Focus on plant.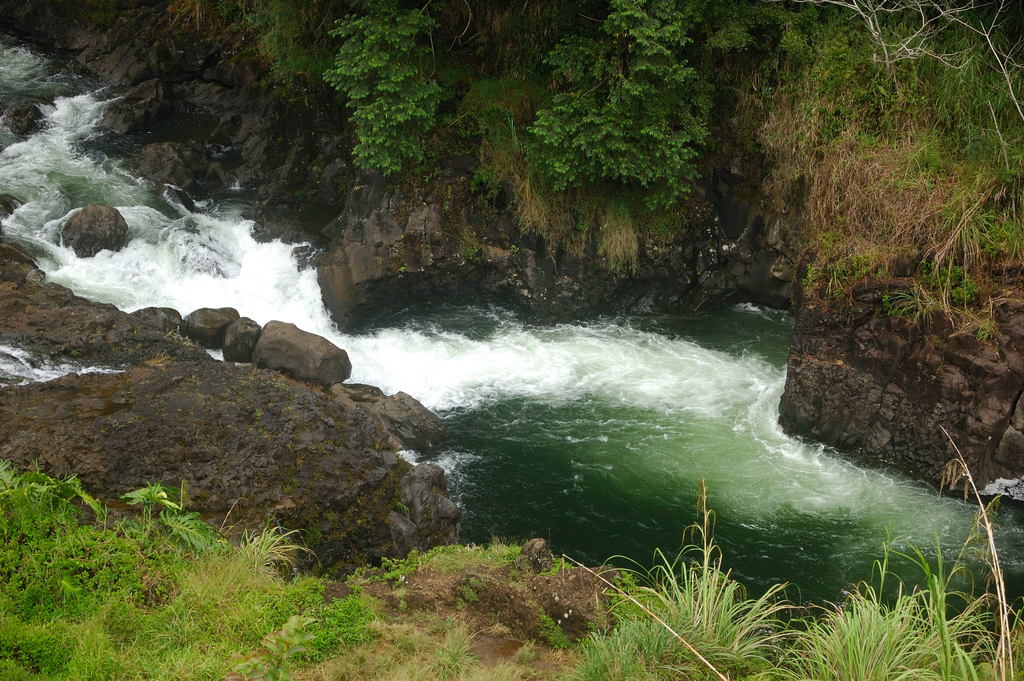
Focused at <box>358,634,423,680</box>.
